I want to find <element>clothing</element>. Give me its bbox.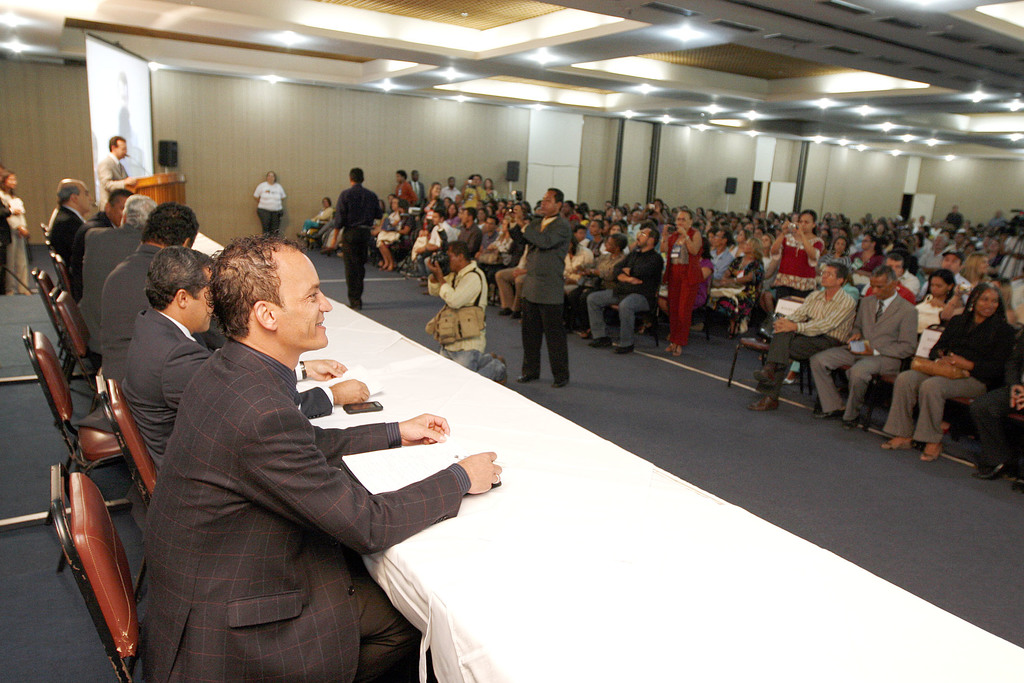
(left=50, top=206, right=89, bottom=274).
